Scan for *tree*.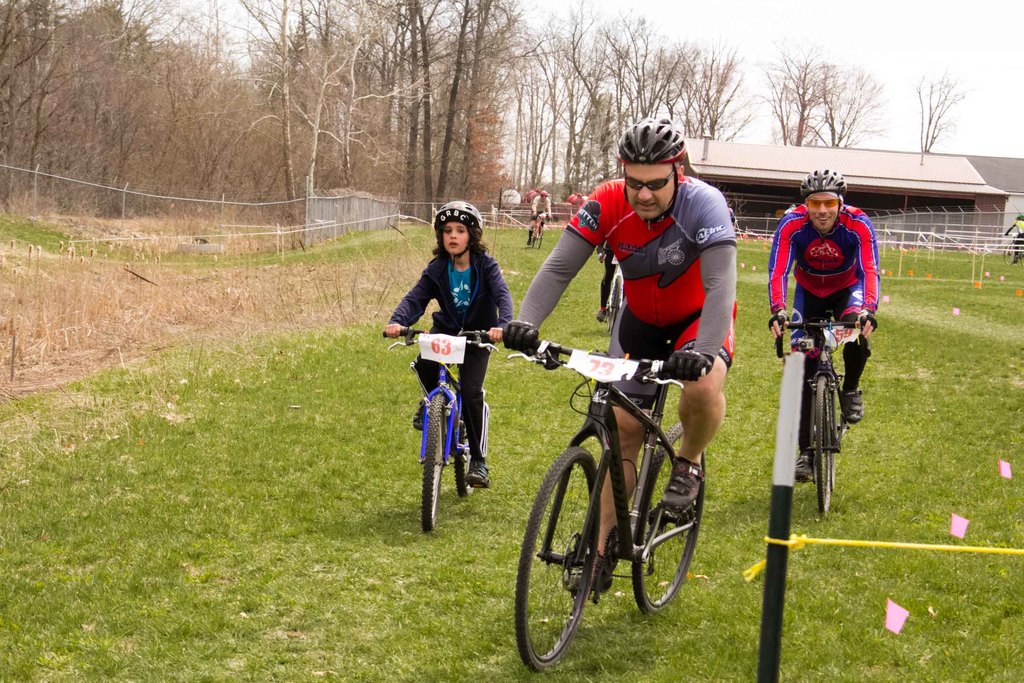
Scan result: Rect(906, 67, 970, 155).
